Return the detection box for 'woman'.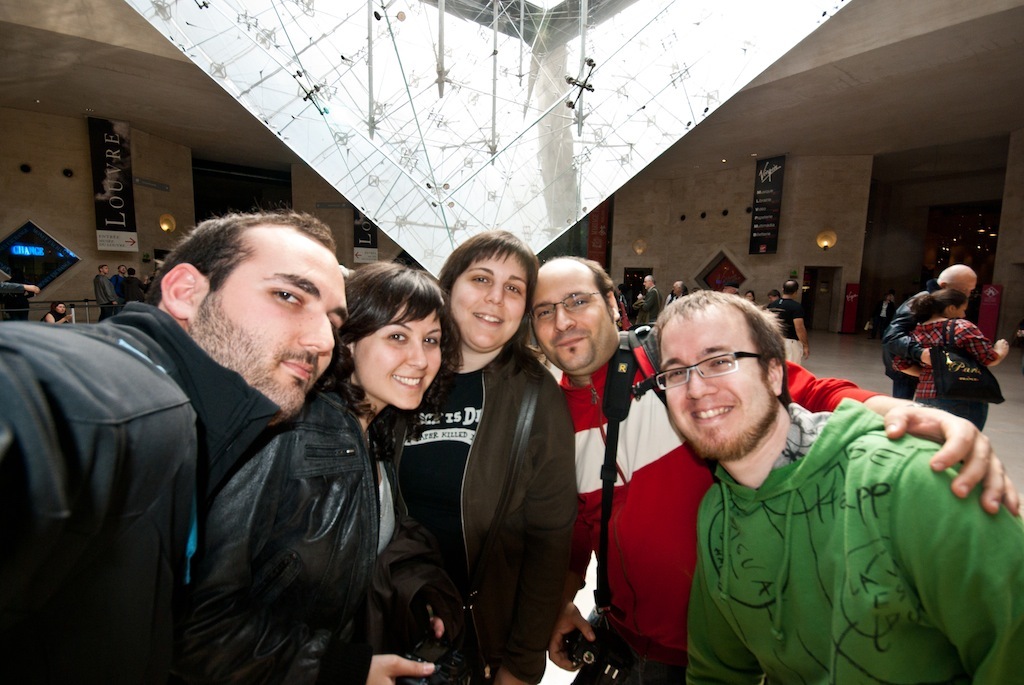
crop(892, 292, 1015, 429).
